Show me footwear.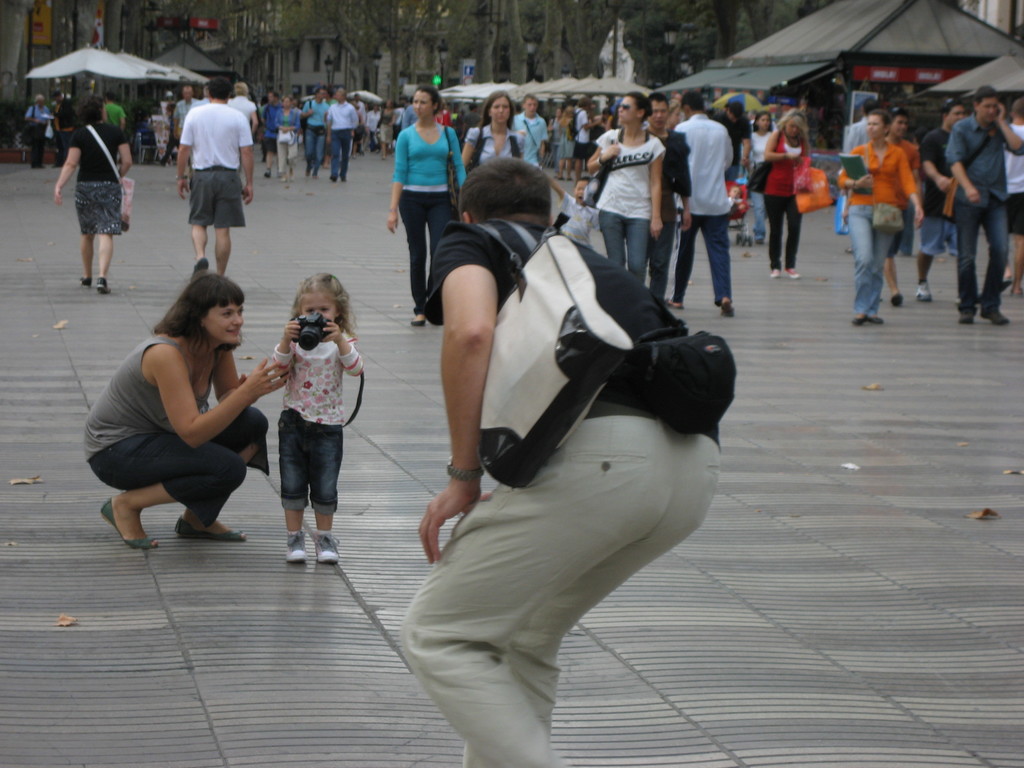
footwear is here: [x1=870, y1=310, x2=889, y2=327].
